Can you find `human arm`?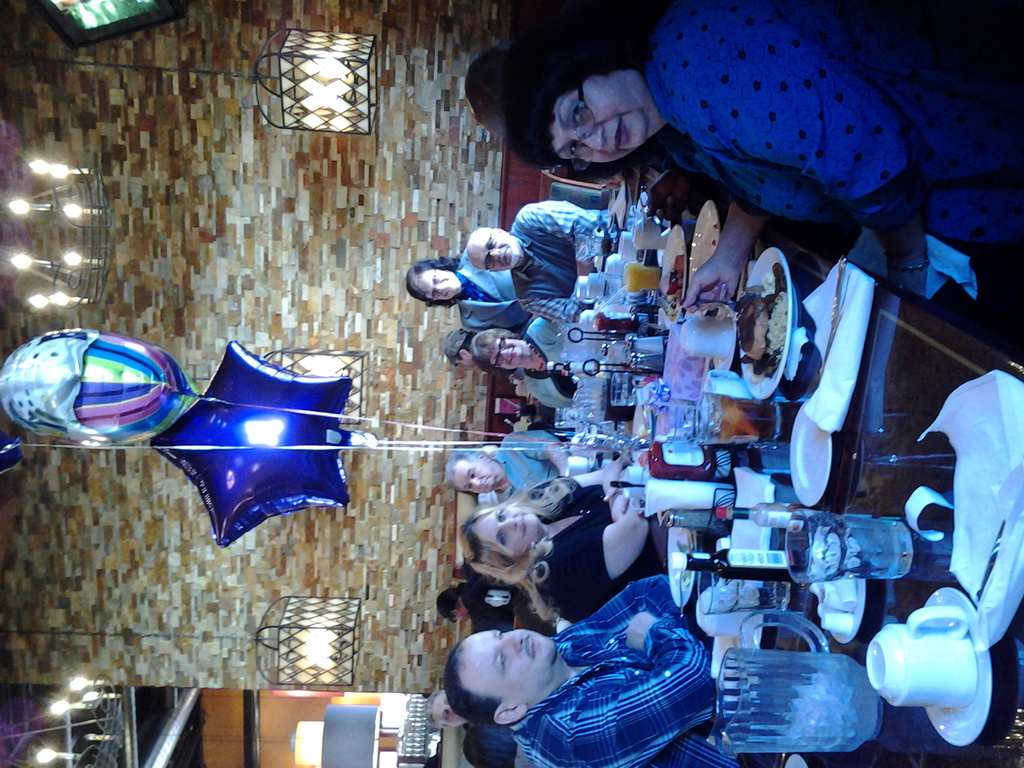
Yes, bounding box: x1=518, y1=242, x2=598, y2=323.
